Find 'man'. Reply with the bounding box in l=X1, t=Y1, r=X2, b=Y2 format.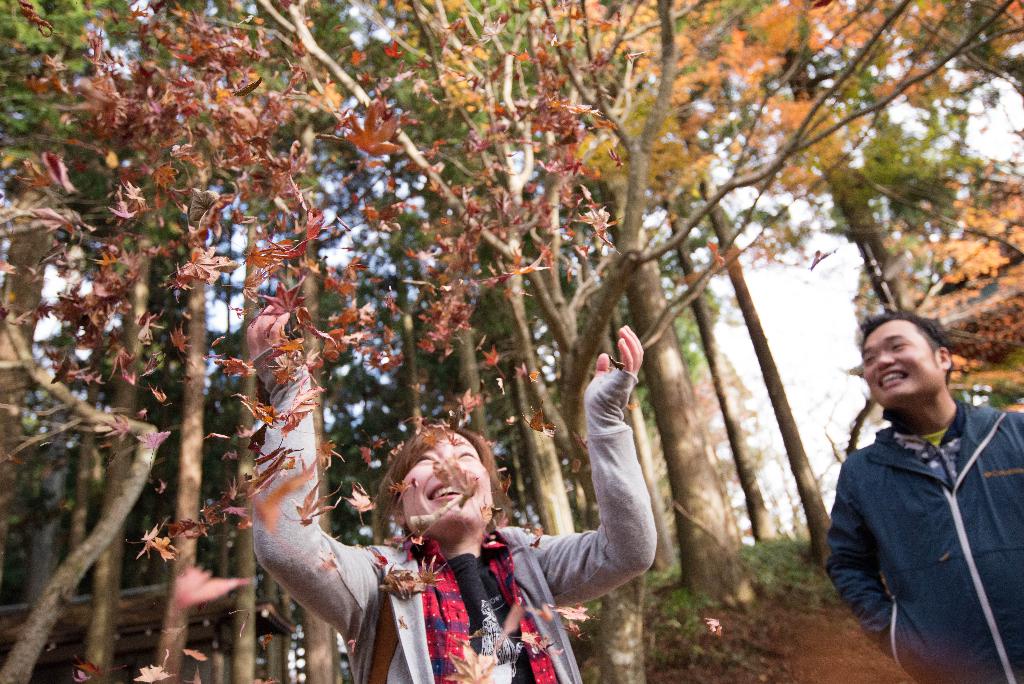
l=812, t=313, r=1020, b=683.
